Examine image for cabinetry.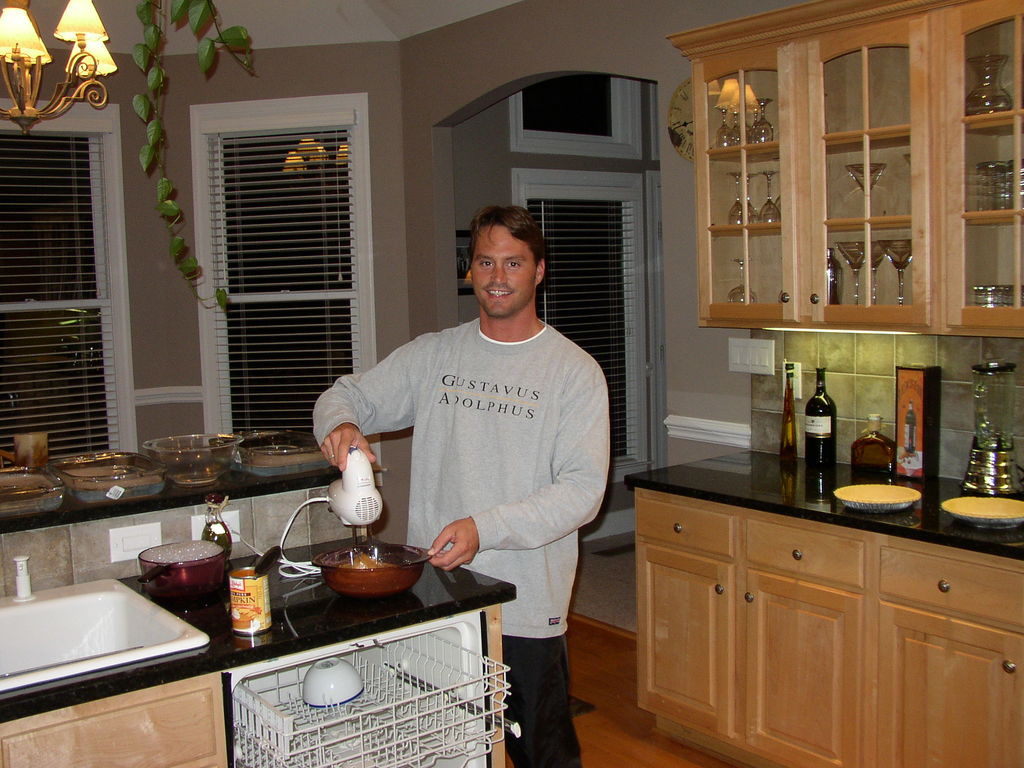
Examination result: (left=674, top=0, right=1023, bottom=337).
